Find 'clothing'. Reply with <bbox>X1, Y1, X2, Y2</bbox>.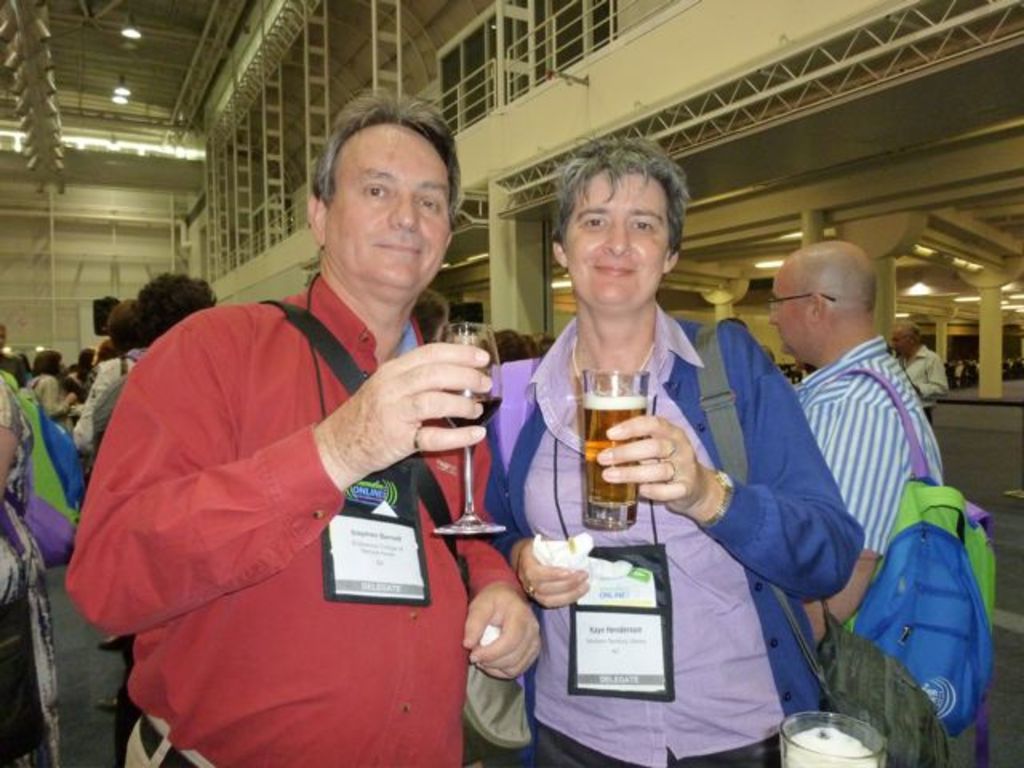
<bbox>888, 344, 952, 416</bbox>.
